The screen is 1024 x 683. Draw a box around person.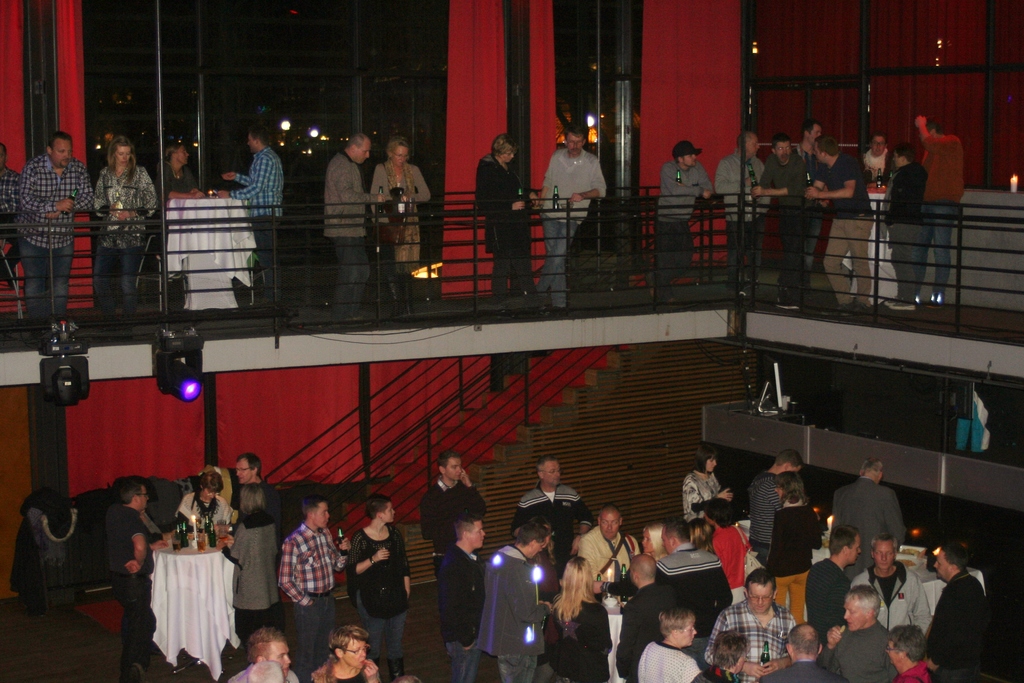
[left=374, top=124, right=430, bottom=325].
